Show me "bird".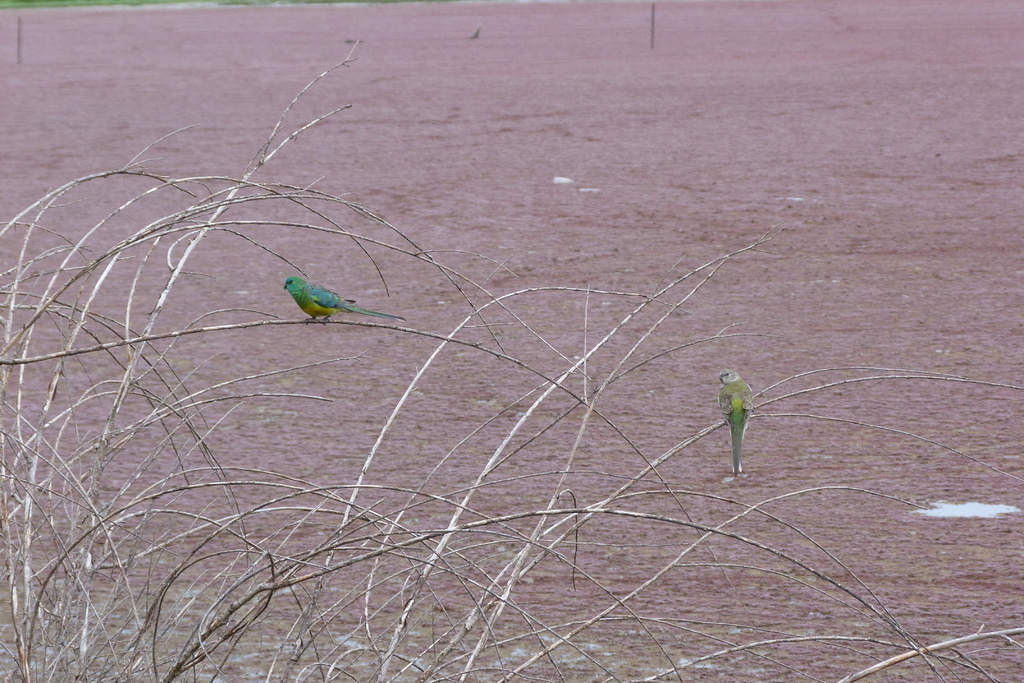
"bird" is here: [x1=714, y1=368, x2=754, y2=473].
